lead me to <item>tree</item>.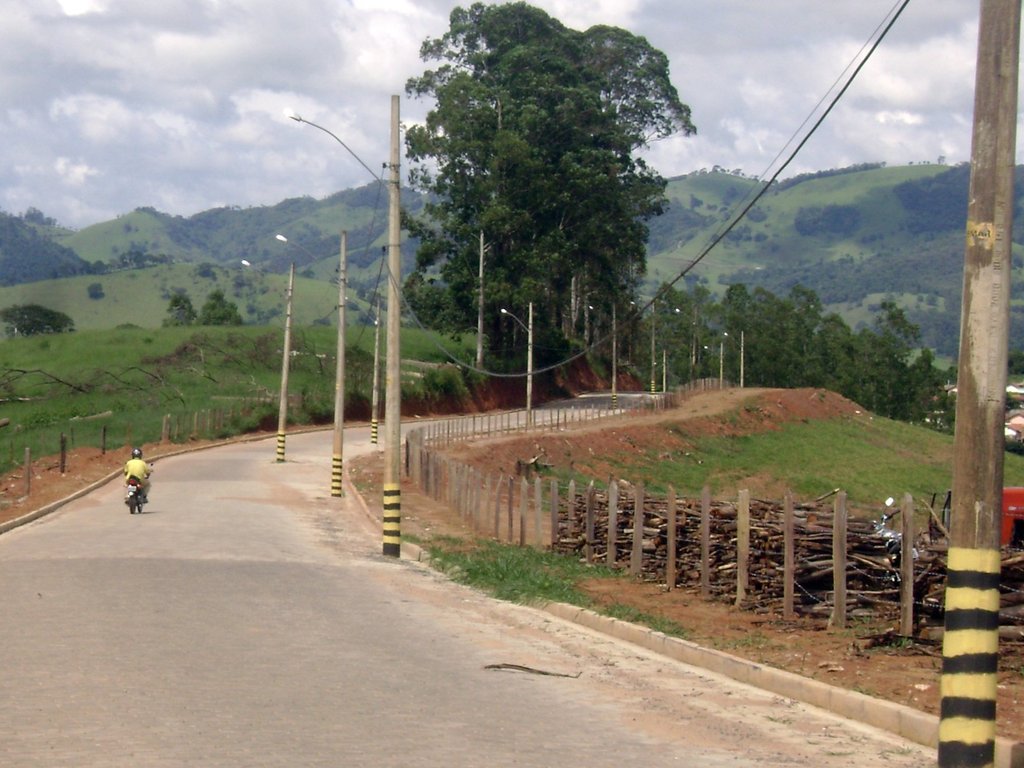
Lead to (0,303,75,333).
